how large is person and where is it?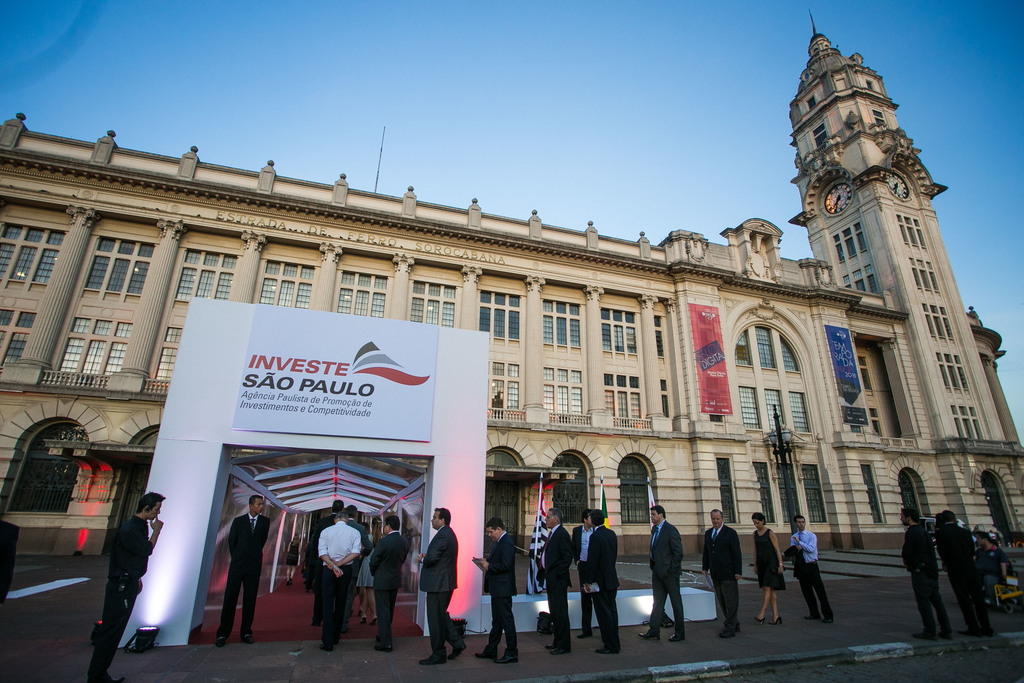
Bounding box: l=902, t=506, r=951, b=645.
